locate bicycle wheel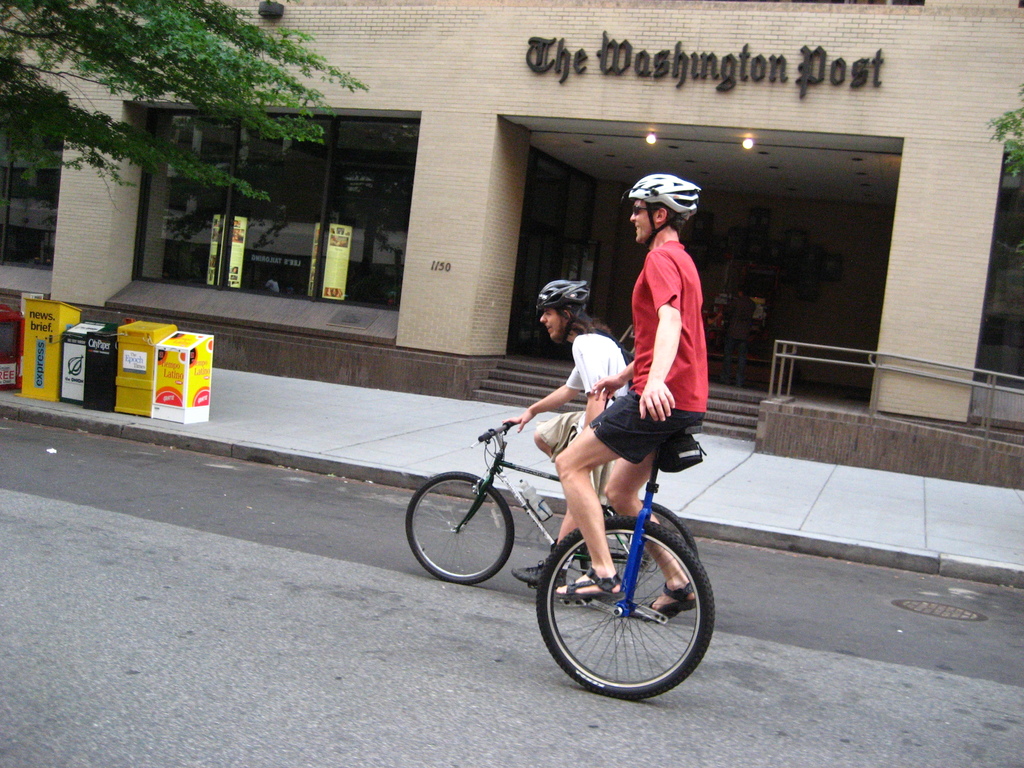
404/470/512/585
